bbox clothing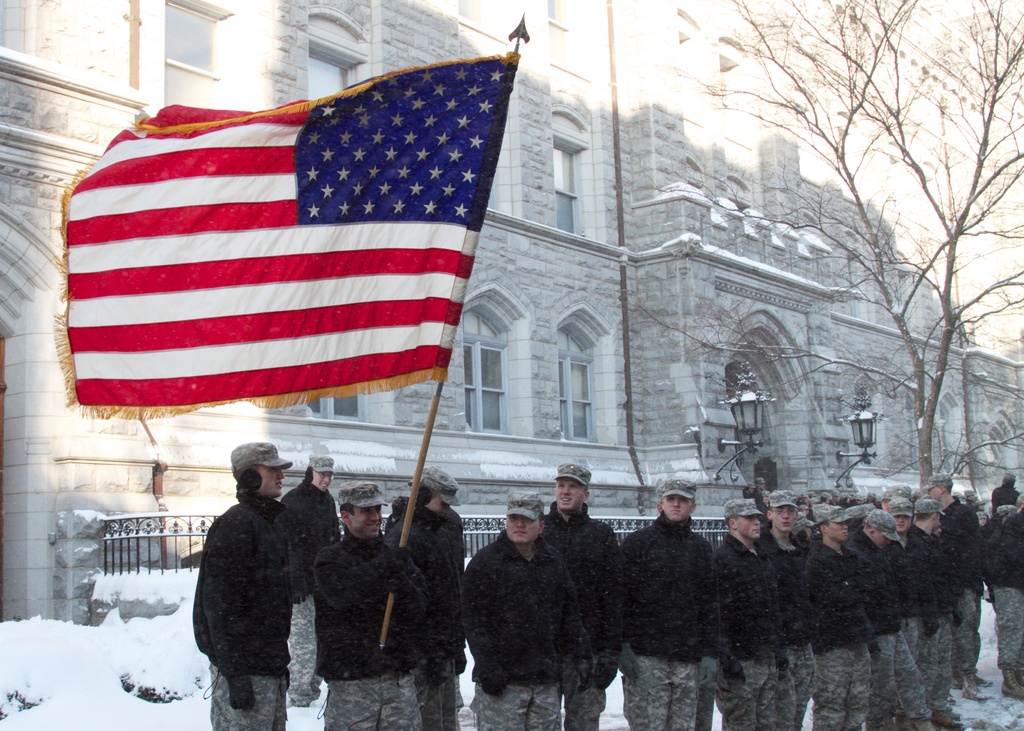
706 520 793 730
